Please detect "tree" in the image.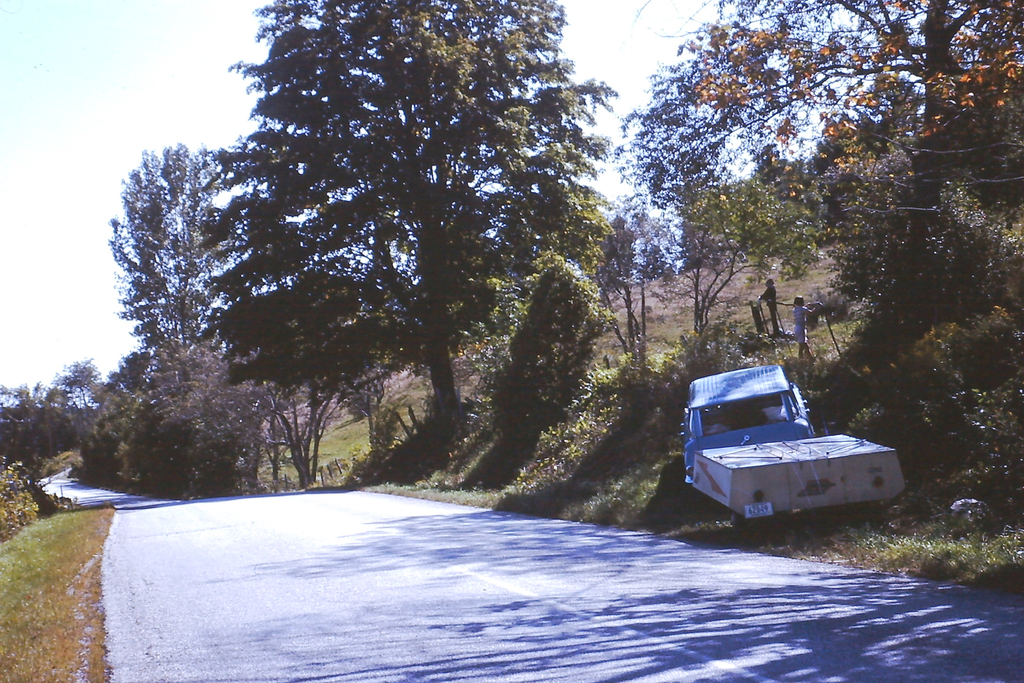
box=[47, 355, 106, 443].
